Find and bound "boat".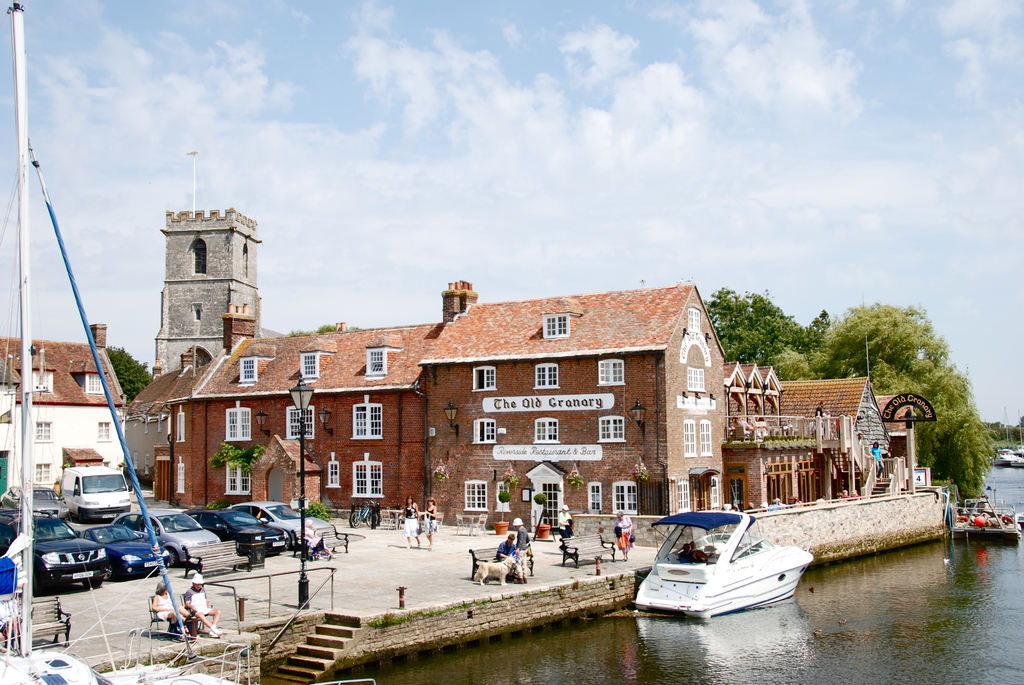
Bound: x1=624 y1=514 x2=812 y2=624.
